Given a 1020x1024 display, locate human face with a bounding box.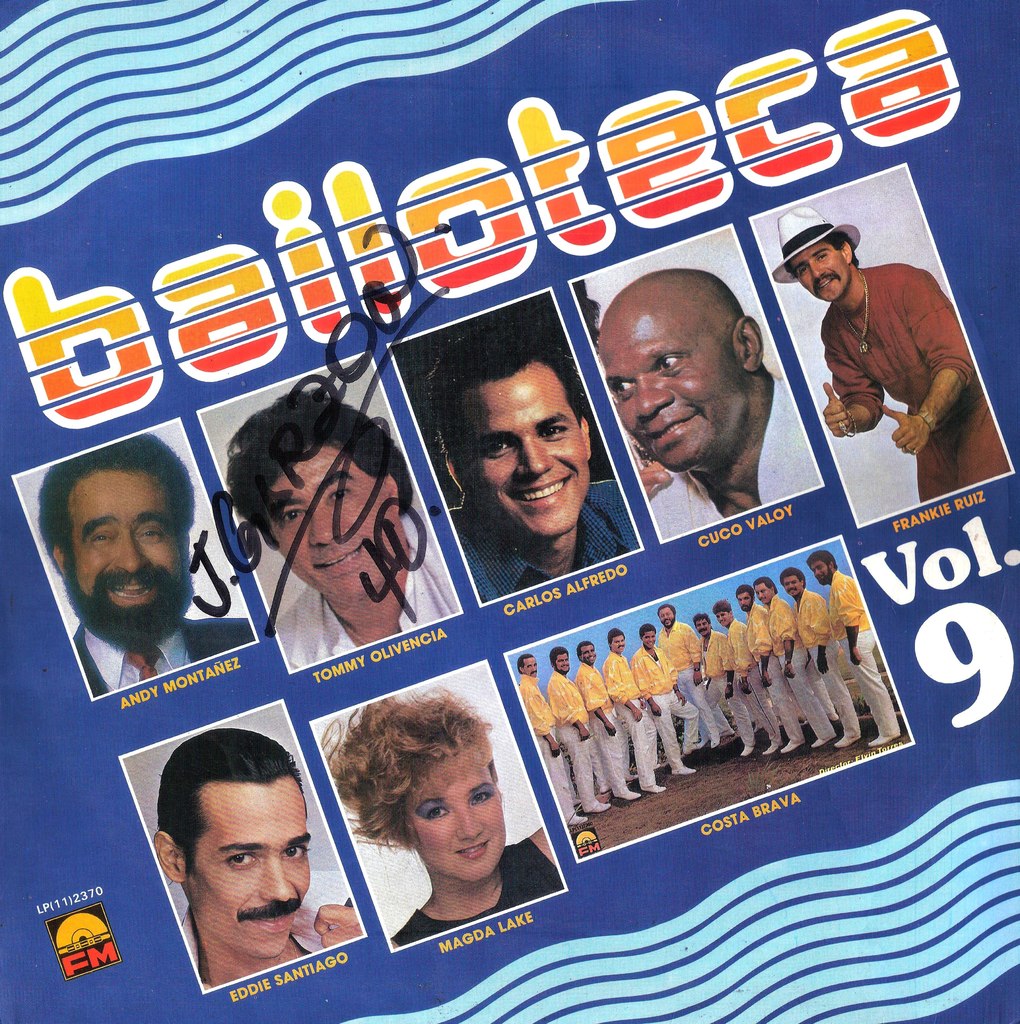
Located: (791,253,850,298).
